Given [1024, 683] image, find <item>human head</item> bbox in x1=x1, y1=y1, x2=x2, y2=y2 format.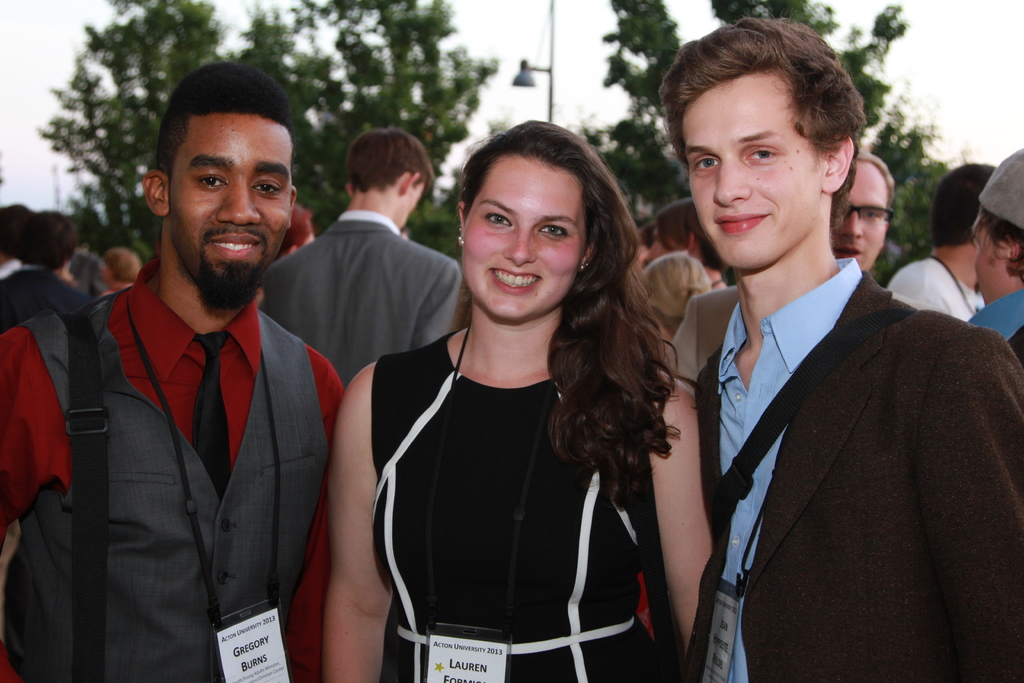
x1=343, y1=128, x2=427, y2=226.
